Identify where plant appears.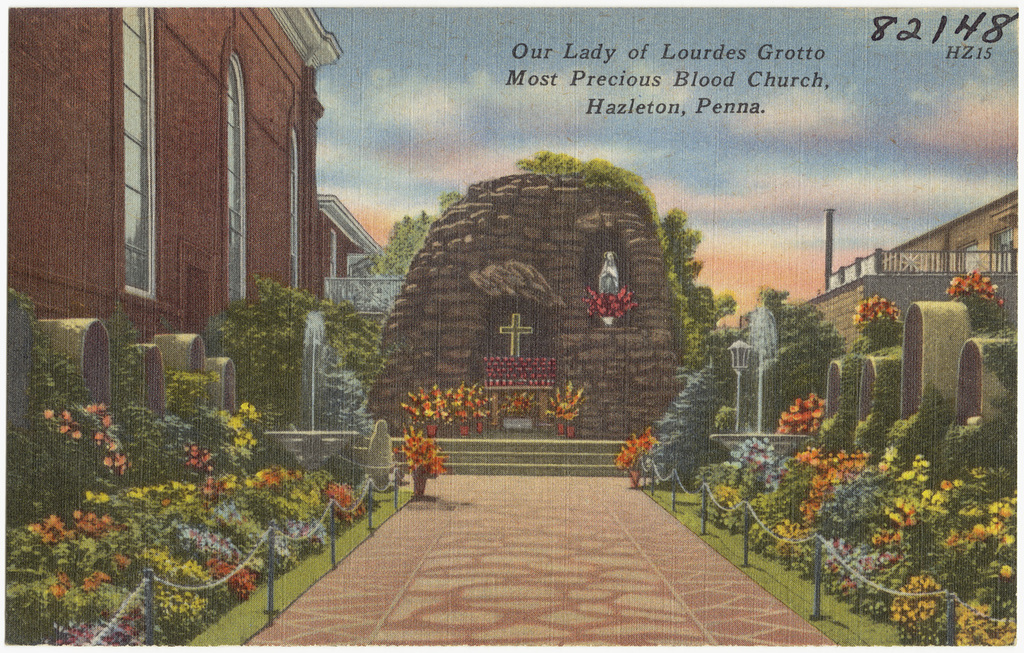
Appears at (x1=763, y1=289, x2=849, y2=422).
